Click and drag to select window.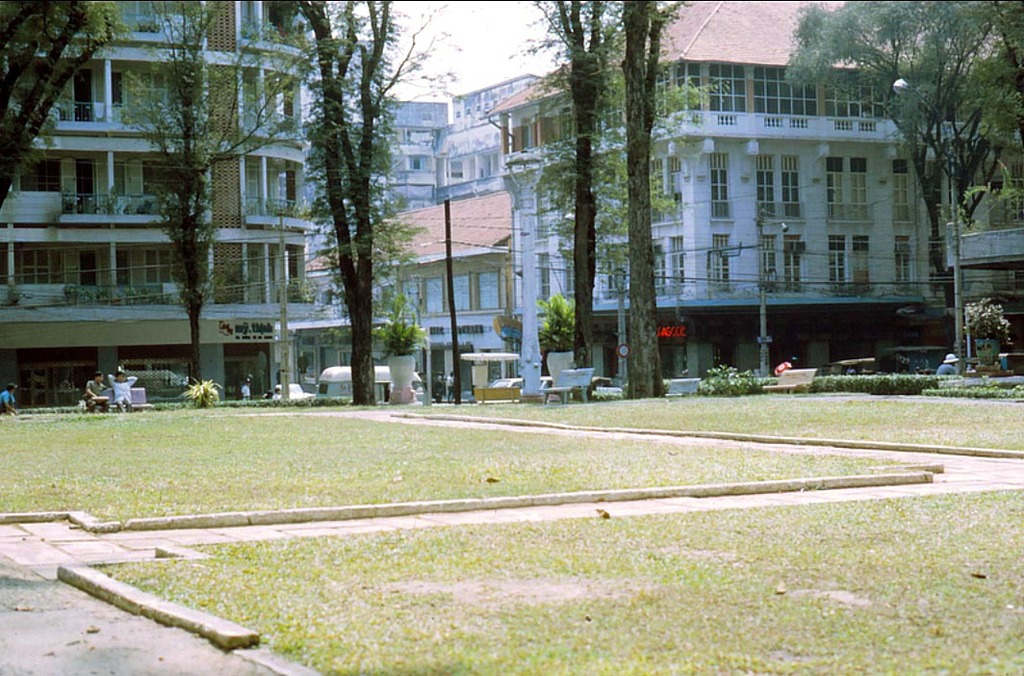
Selection: pyautogui.locateOnScreen(143, 248, 172, 284).
